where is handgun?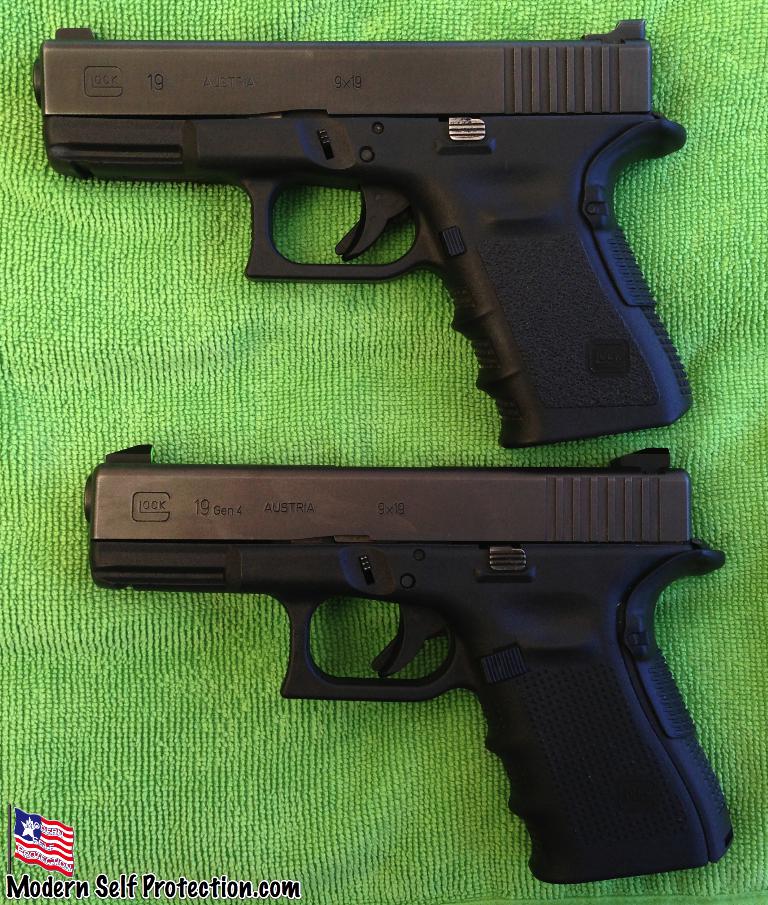
85 441 729 888.
